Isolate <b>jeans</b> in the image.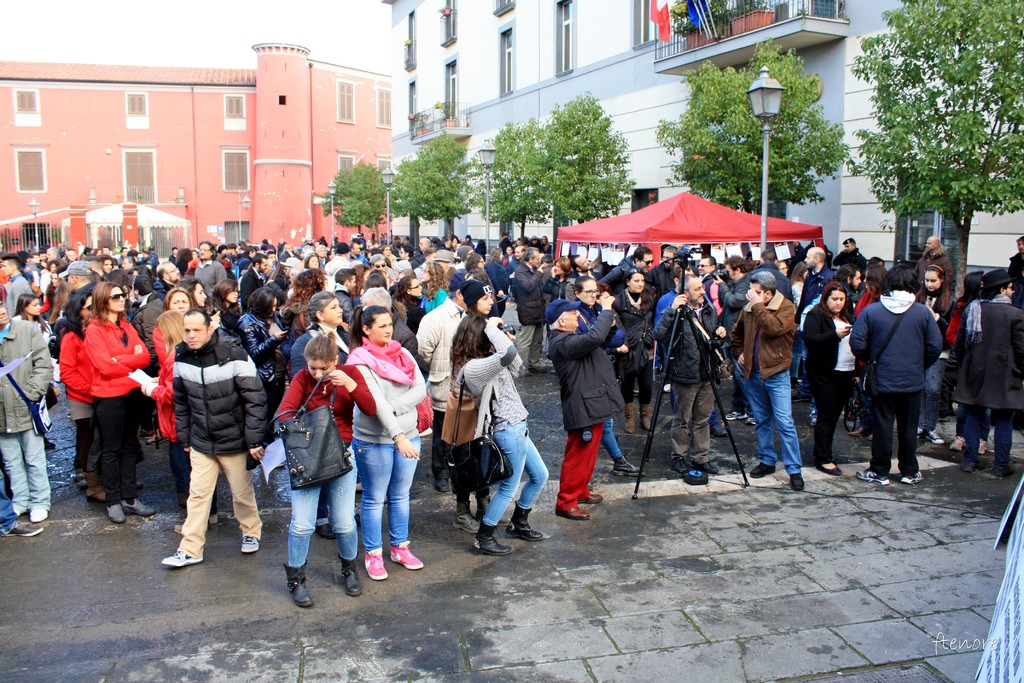
Isolated region: select_region(604, 420, 620, 457).
